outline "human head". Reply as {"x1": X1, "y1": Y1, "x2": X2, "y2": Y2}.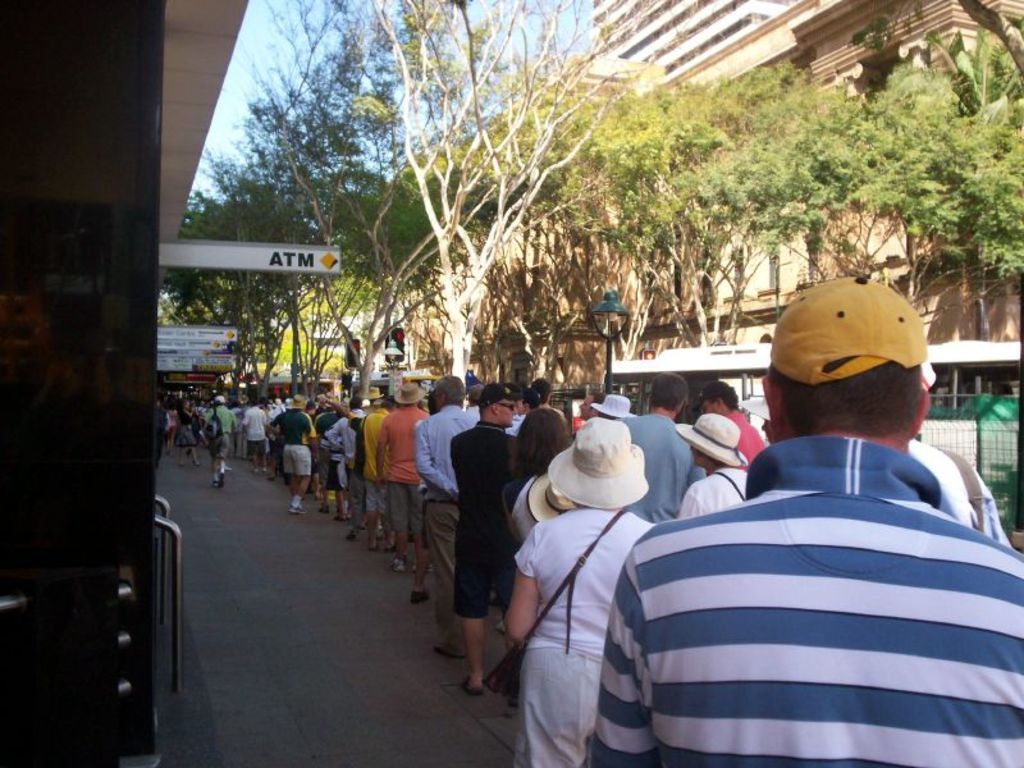
{"x1": 772, "y1": 283, "x2": 941, "y2": 463}.
